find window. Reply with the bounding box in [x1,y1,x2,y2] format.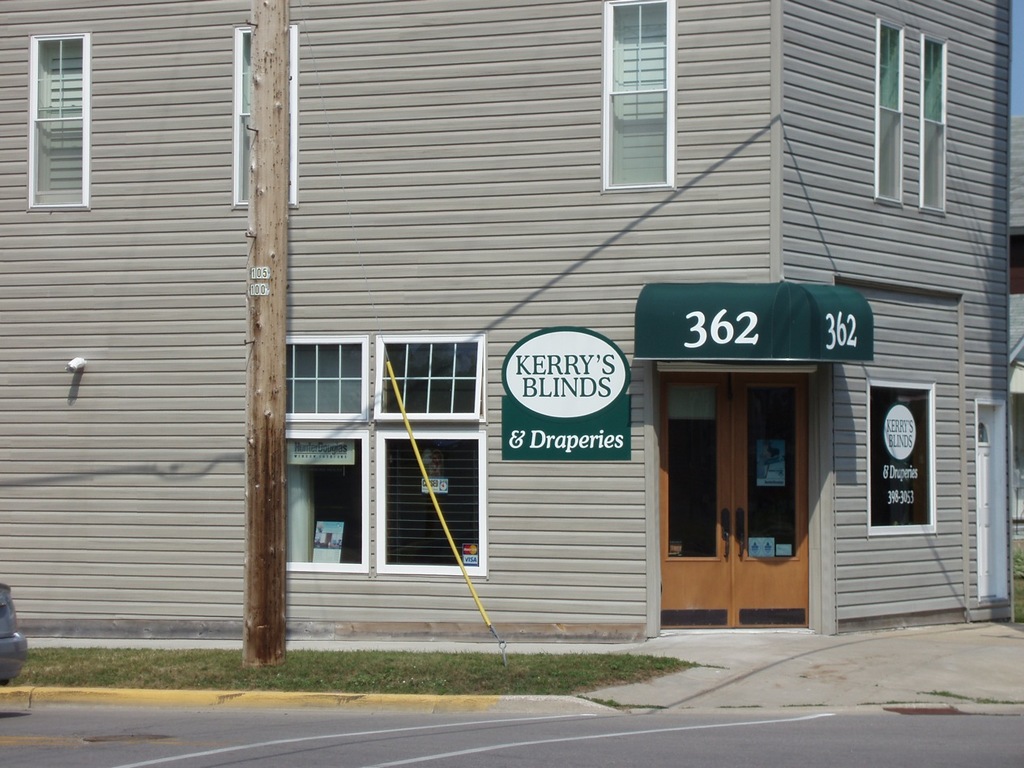
[919,36,951,215].
